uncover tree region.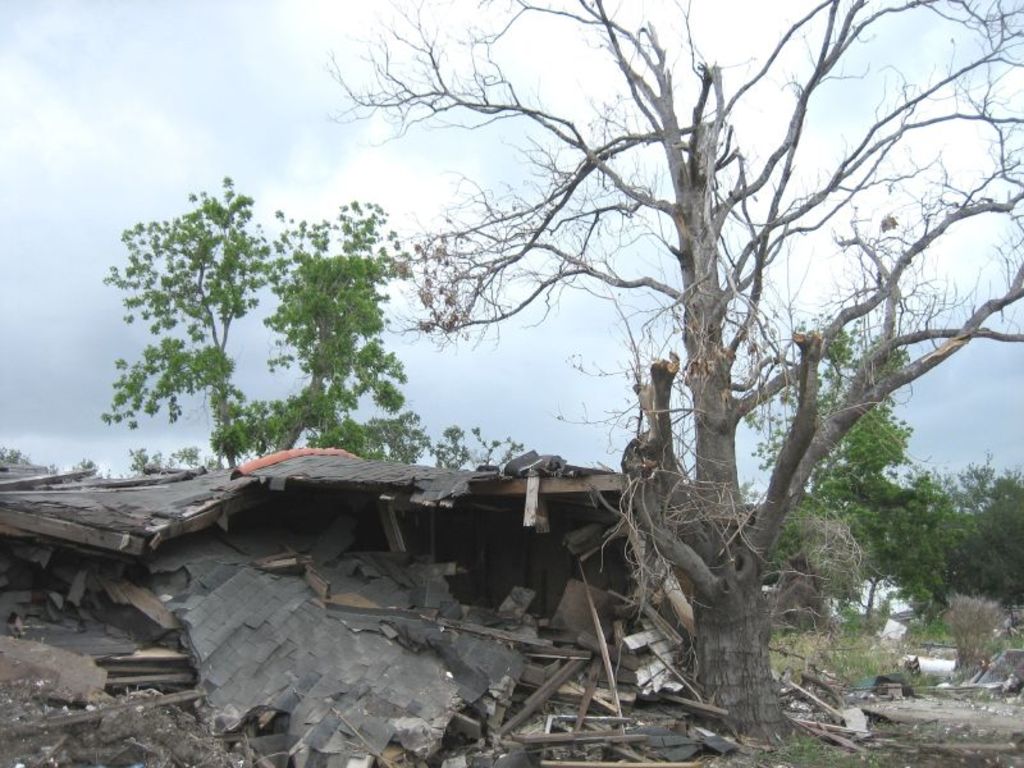
Uncovered: {"x1": 370, "y1": 408, "x2": 524, "y2": 474}.
